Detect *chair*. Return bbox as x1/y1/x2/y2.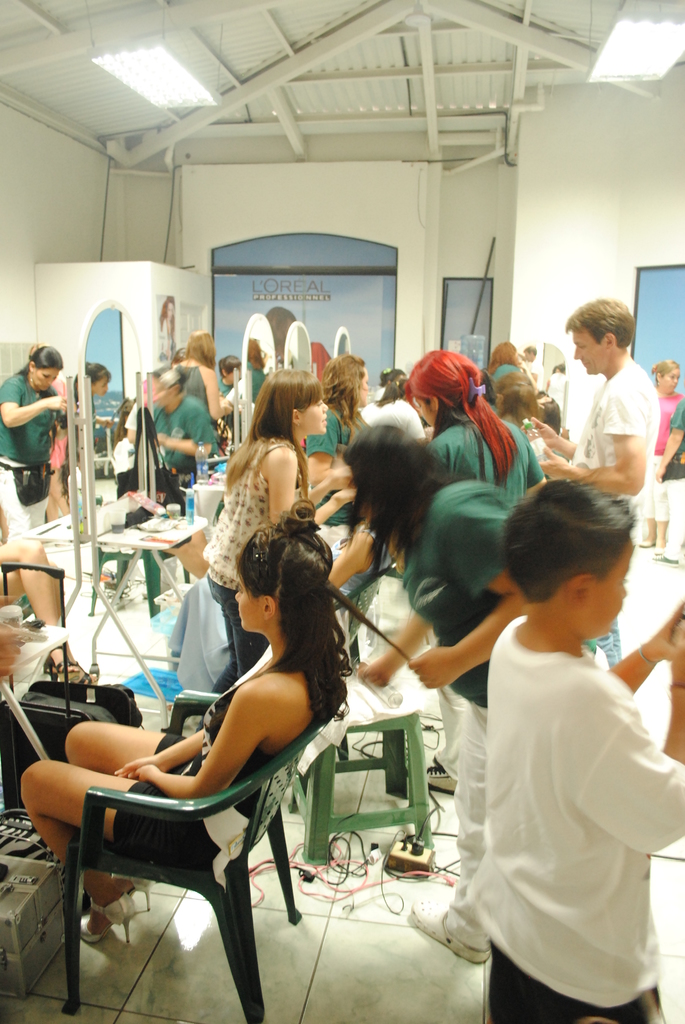
35/668/346/1007.
